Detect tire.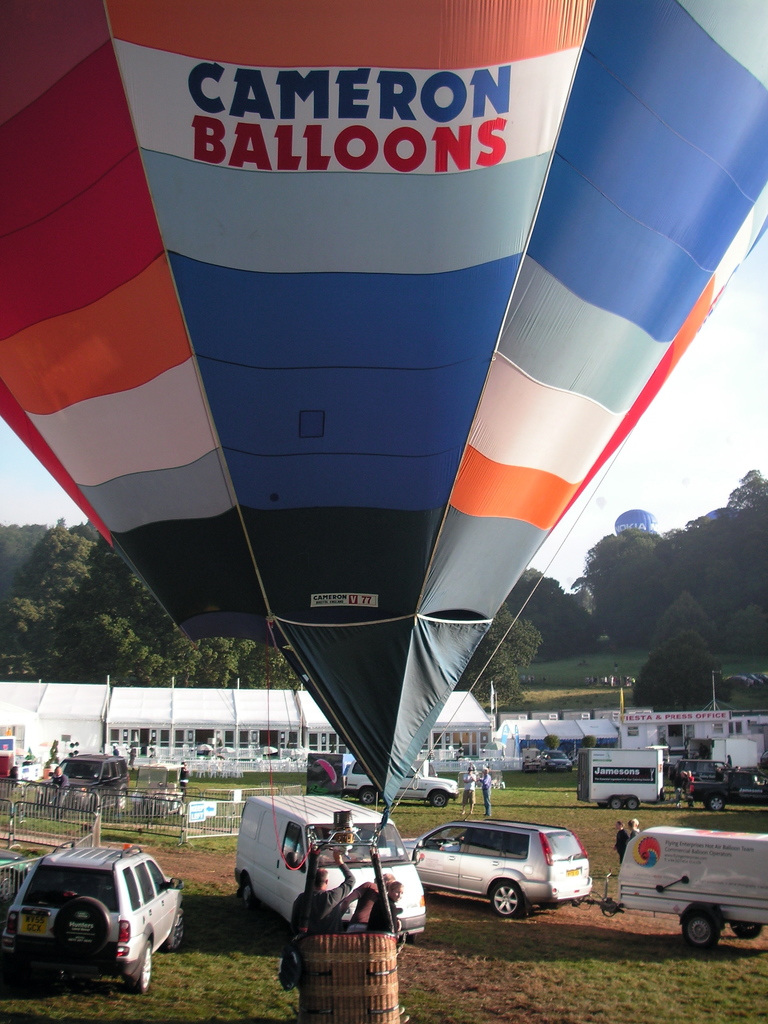
Detected at bbox(127, 949, 150, 991).
